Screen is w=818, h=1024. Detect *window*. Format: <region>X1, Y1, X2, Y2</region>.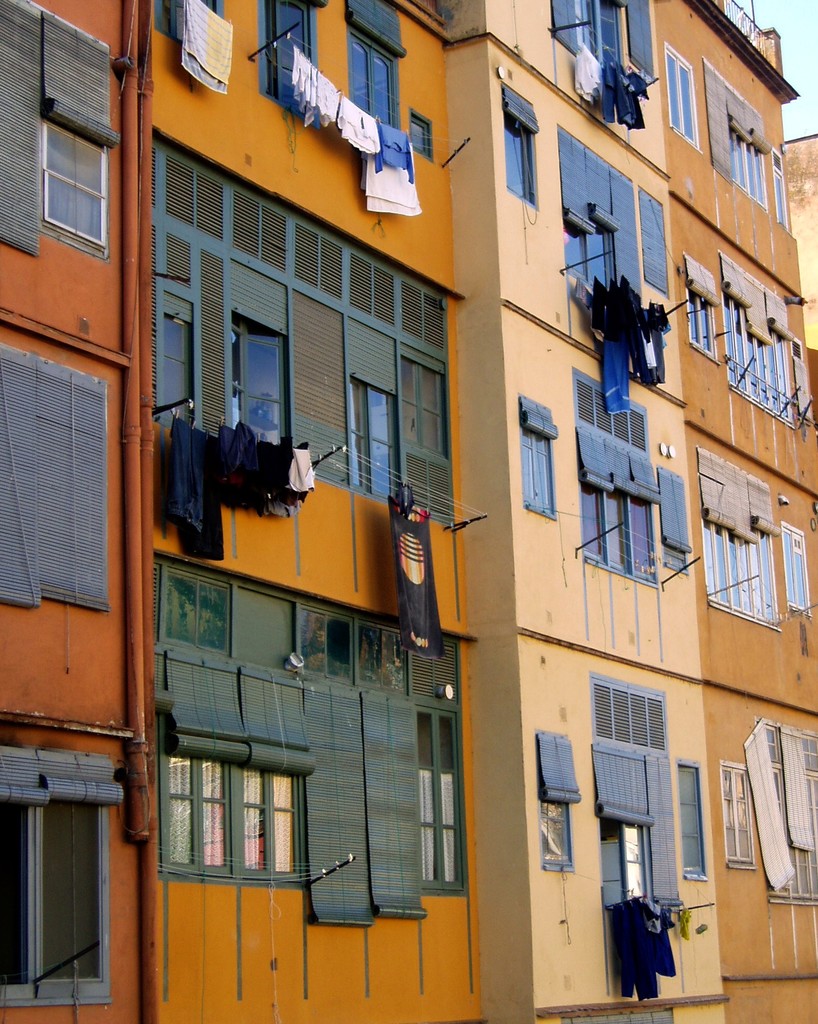
<region>0, 747, 113, 1004</region>.
